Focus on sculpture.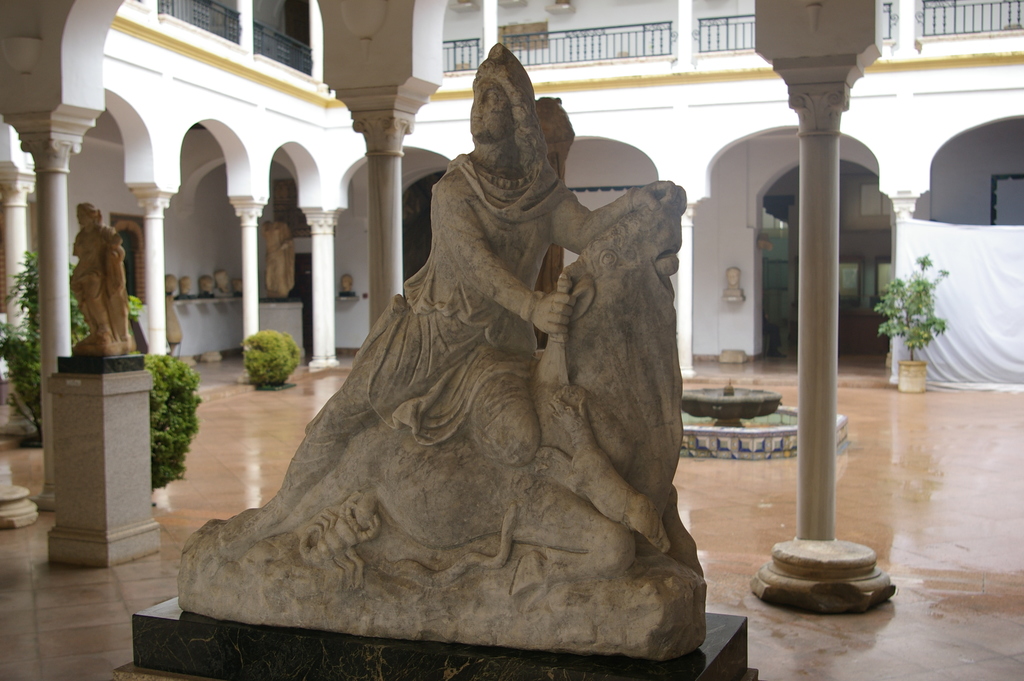
Focused at [x1=196, y1=275, x2=212, y2=297].
